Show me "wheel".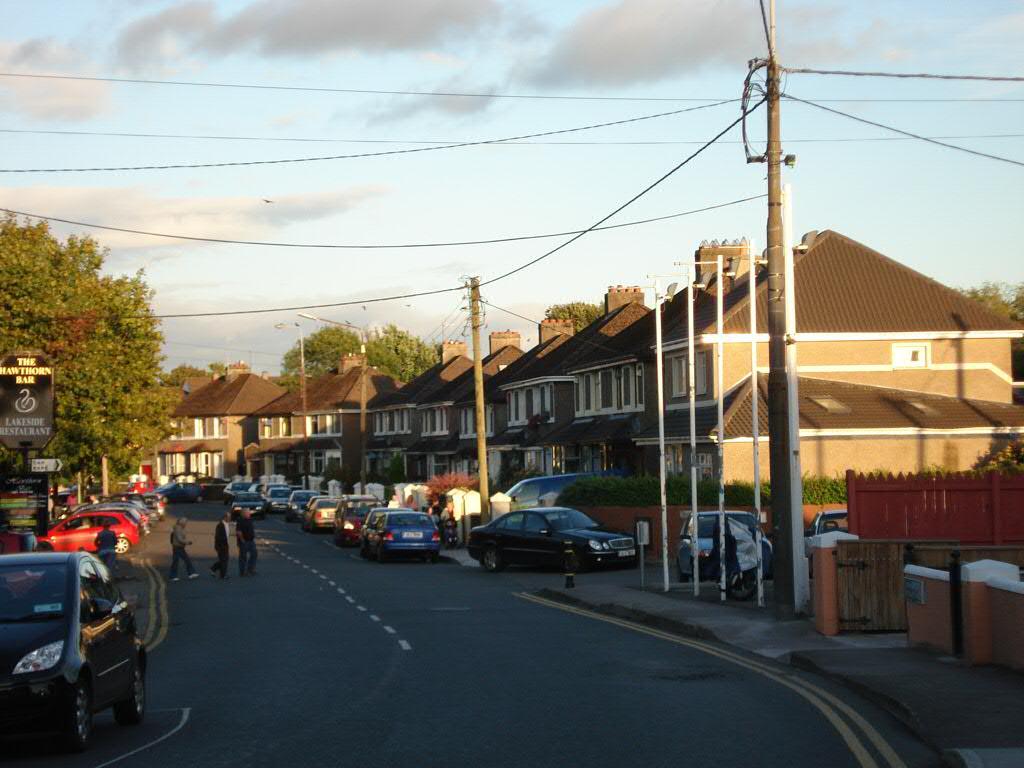
"wheel" is here: [left=476, top=546, right=503, bottom=571].
